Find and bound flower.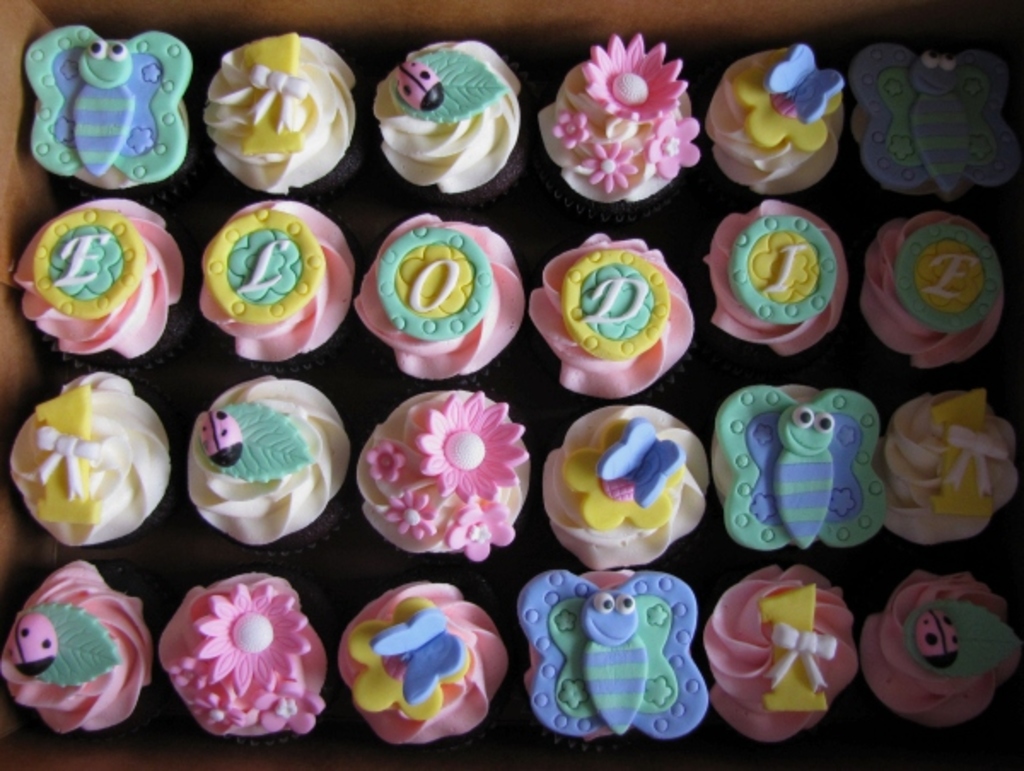
Bound: crop(411, 389, 531, 503).
